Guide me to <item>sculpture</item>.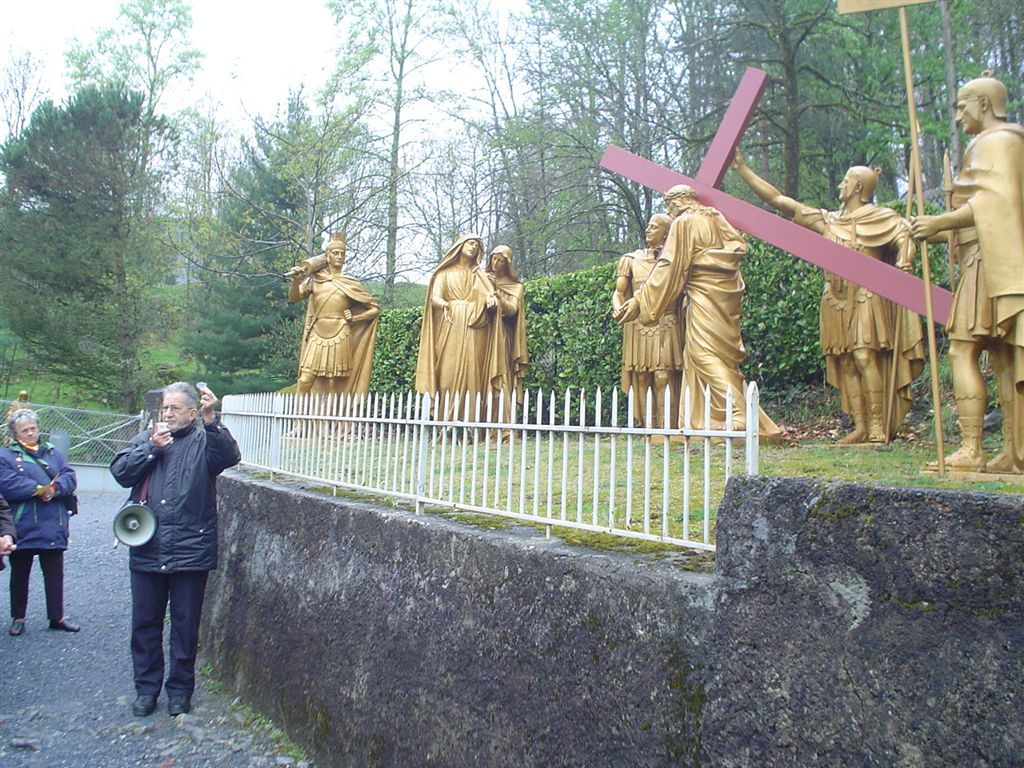
Guidance: 405 235 505 437.
